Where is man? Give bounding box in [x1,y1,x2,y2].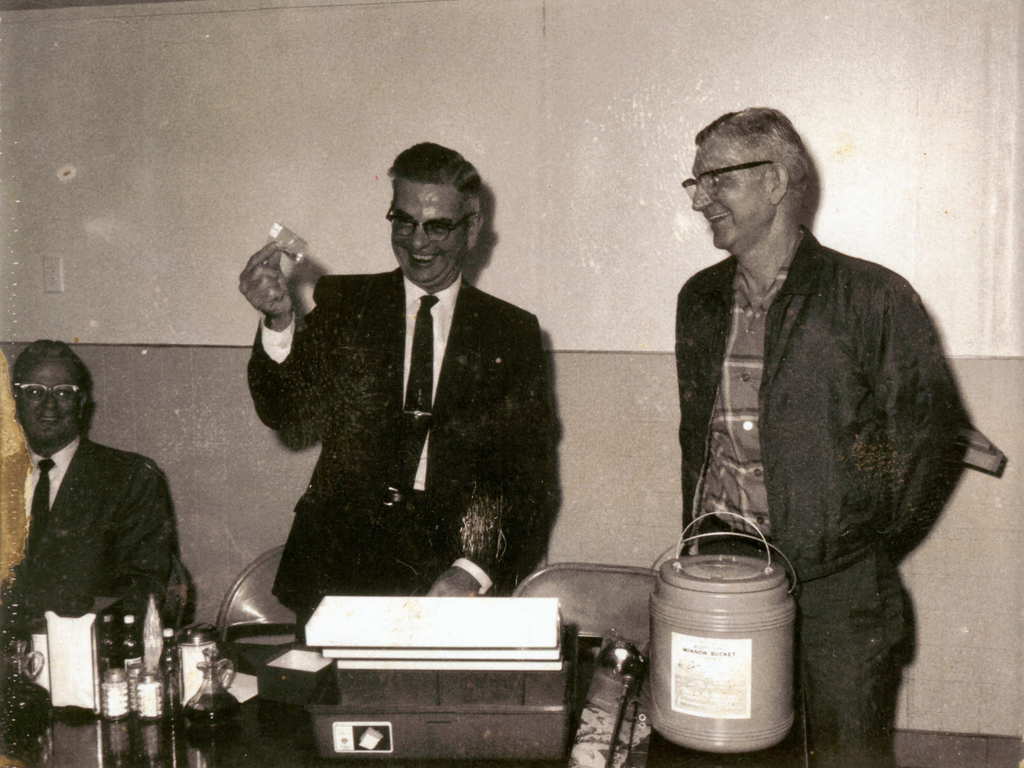
[673,103,953,767].
